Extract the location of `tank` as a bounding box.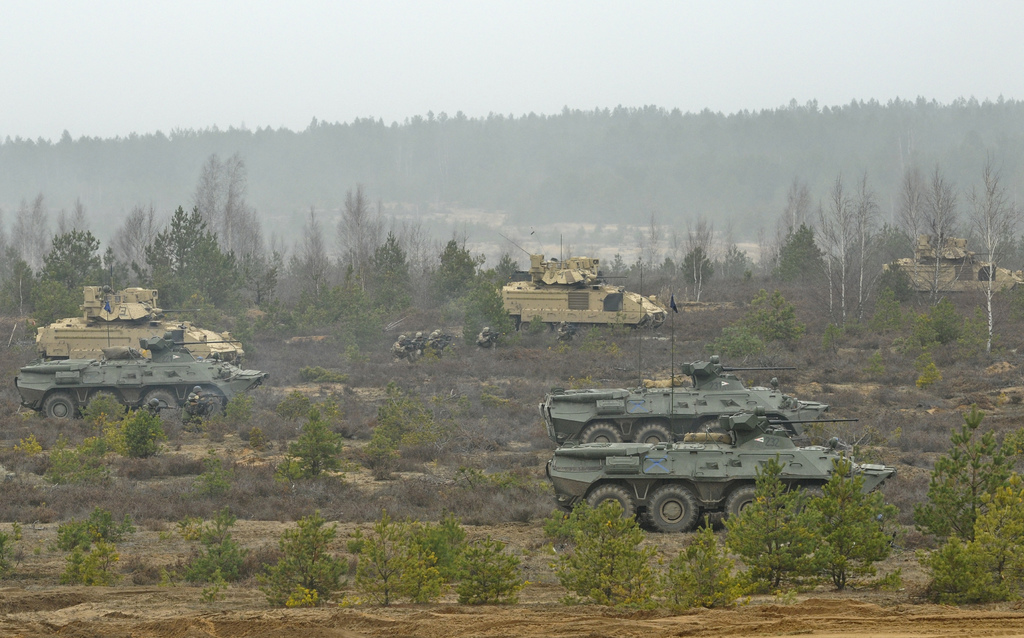
(535, 360, 835, 450).
